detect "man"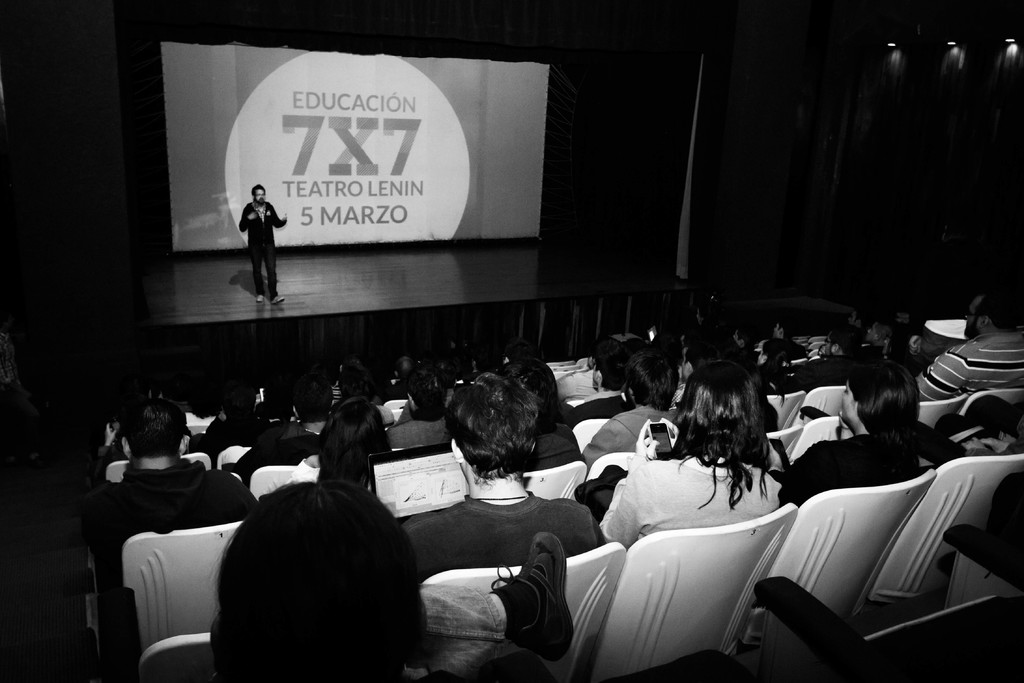
bbox=[913, 292, 1023, 402]
